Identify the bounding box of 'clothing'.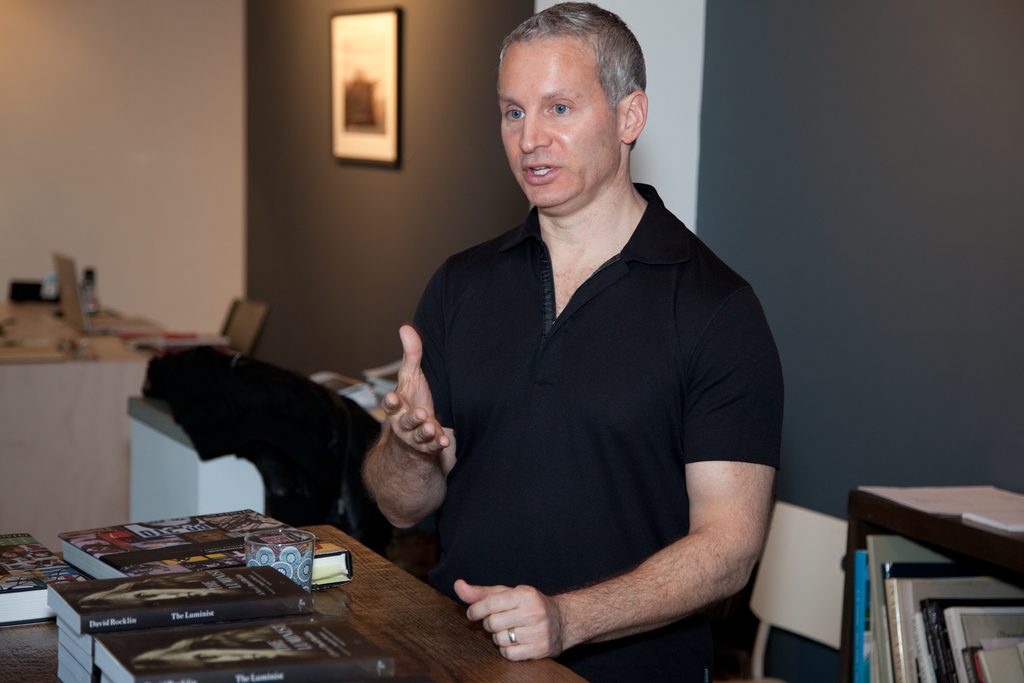
(372,151,782,634).
